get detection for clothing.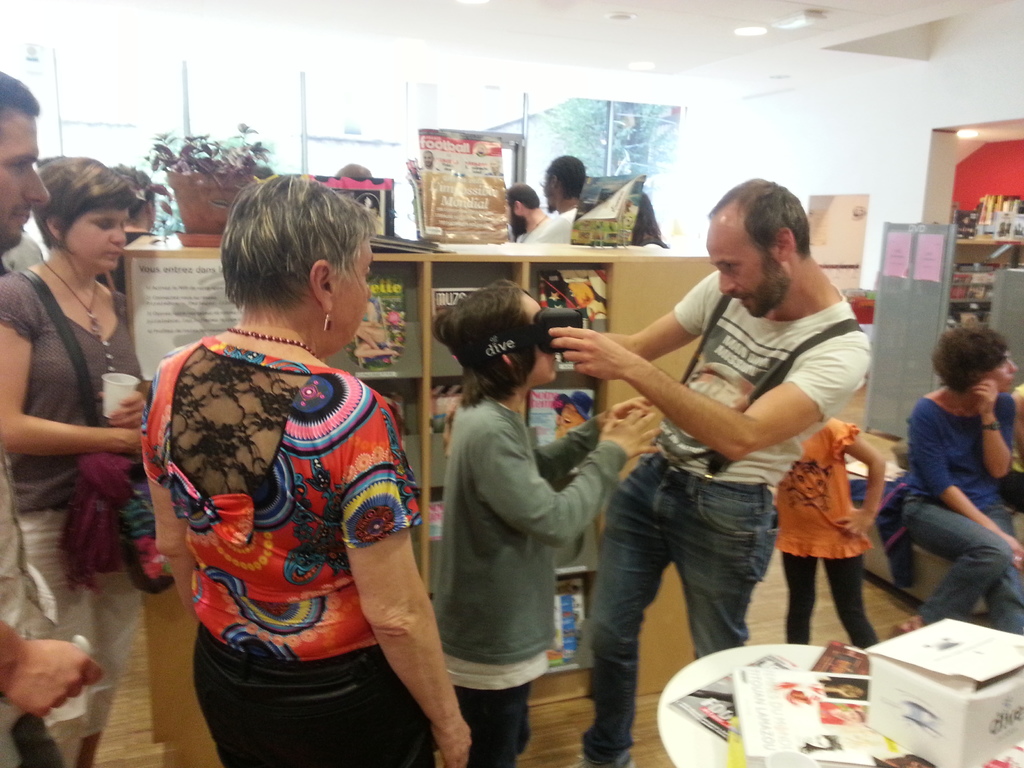
Detection: select_region(774, 416, 877, 643).
